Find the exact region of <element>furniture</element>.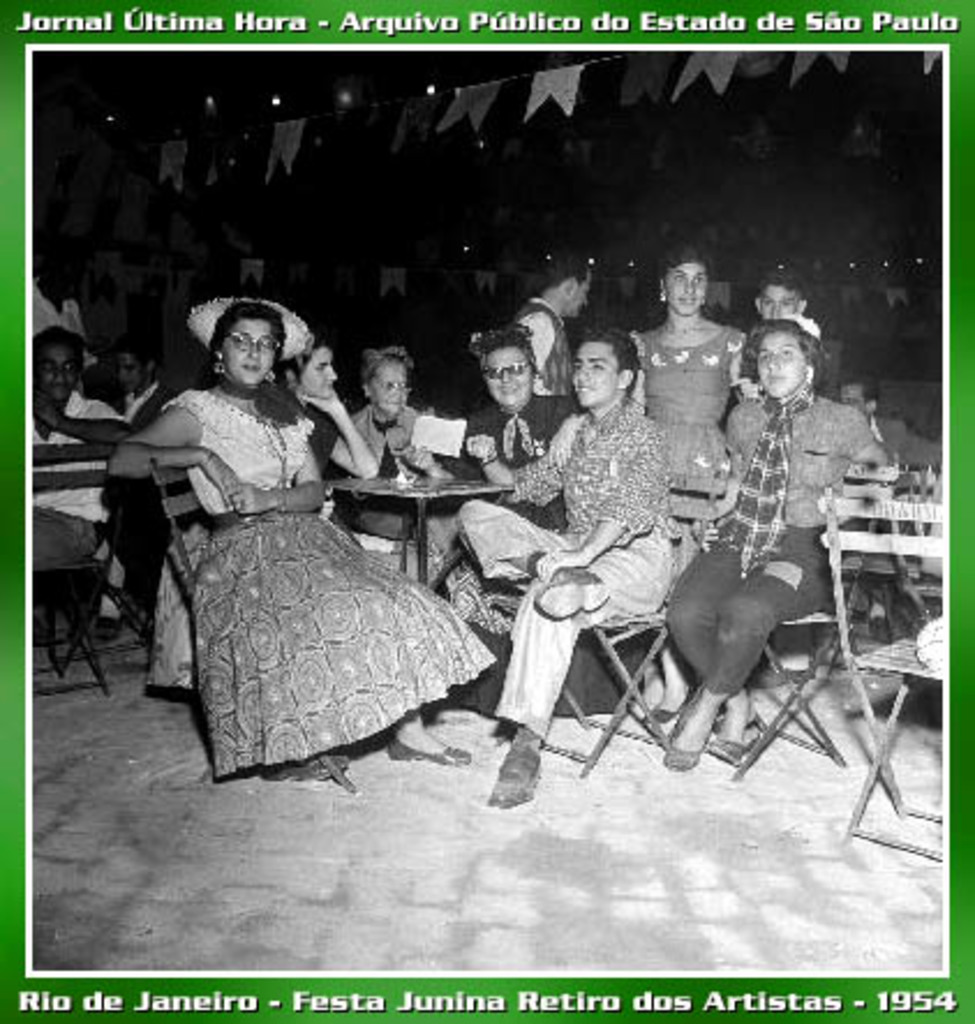
Exact region: left=485, top=467, right=728, bottom=781.
